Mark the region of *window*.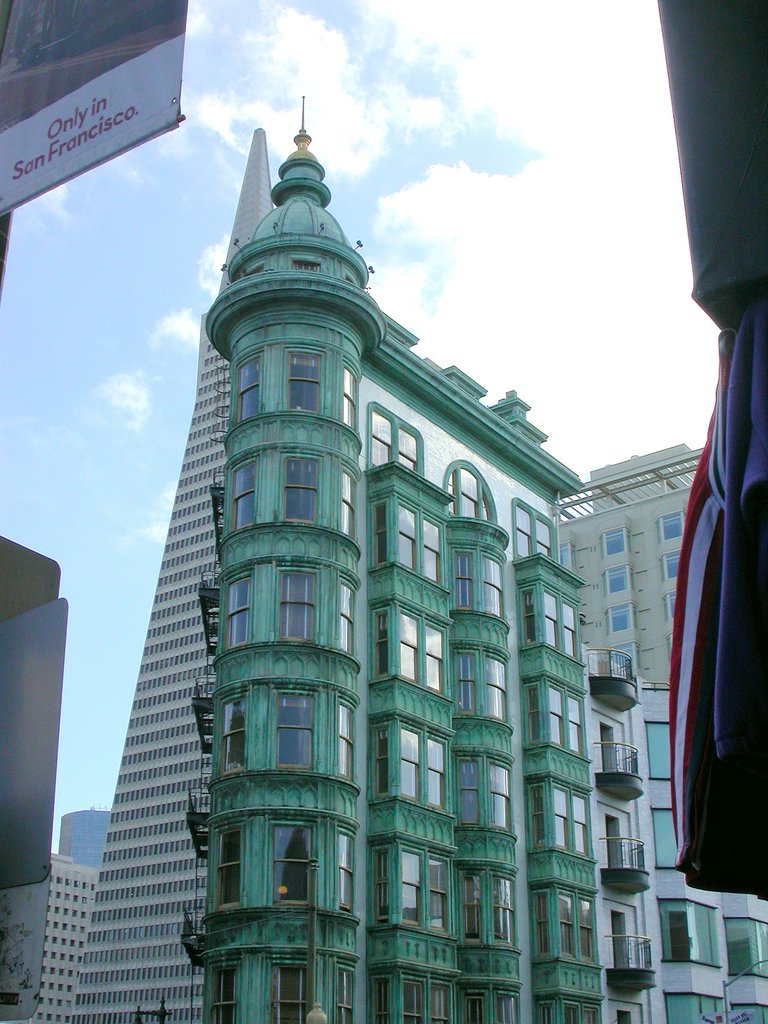
Region: select_region(368, 503, 389, 572).
